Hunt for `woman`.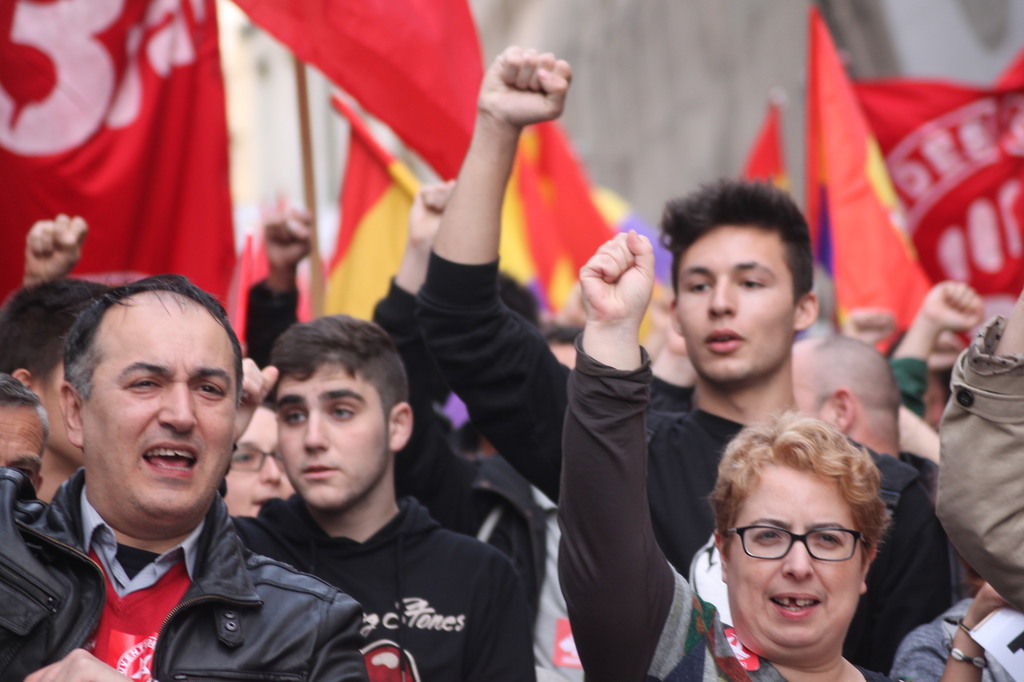
Hunted down at 551/225/904/681.
